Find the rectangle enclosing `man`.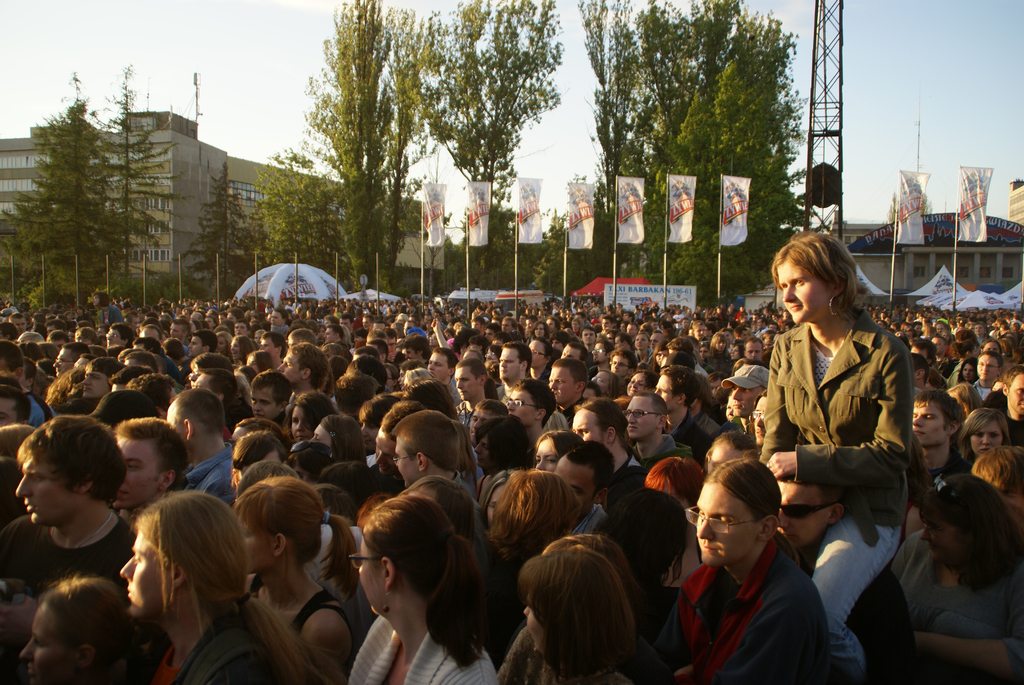
crop(911, 320, 921, 336).
